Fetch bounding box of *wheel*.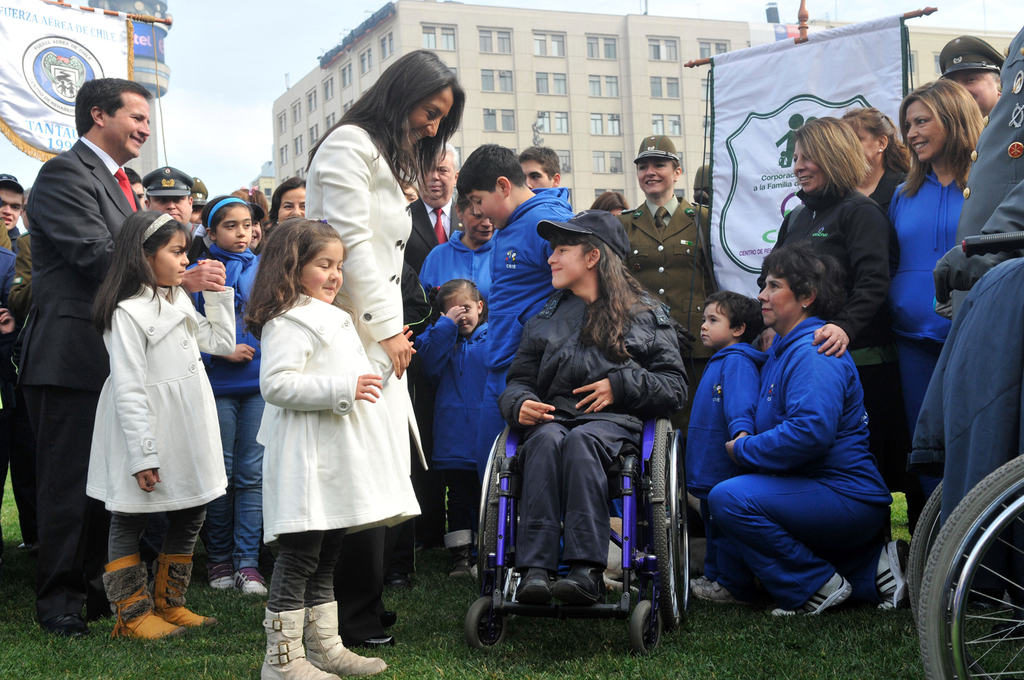
Bbox: 483, 424, 507, 604.
